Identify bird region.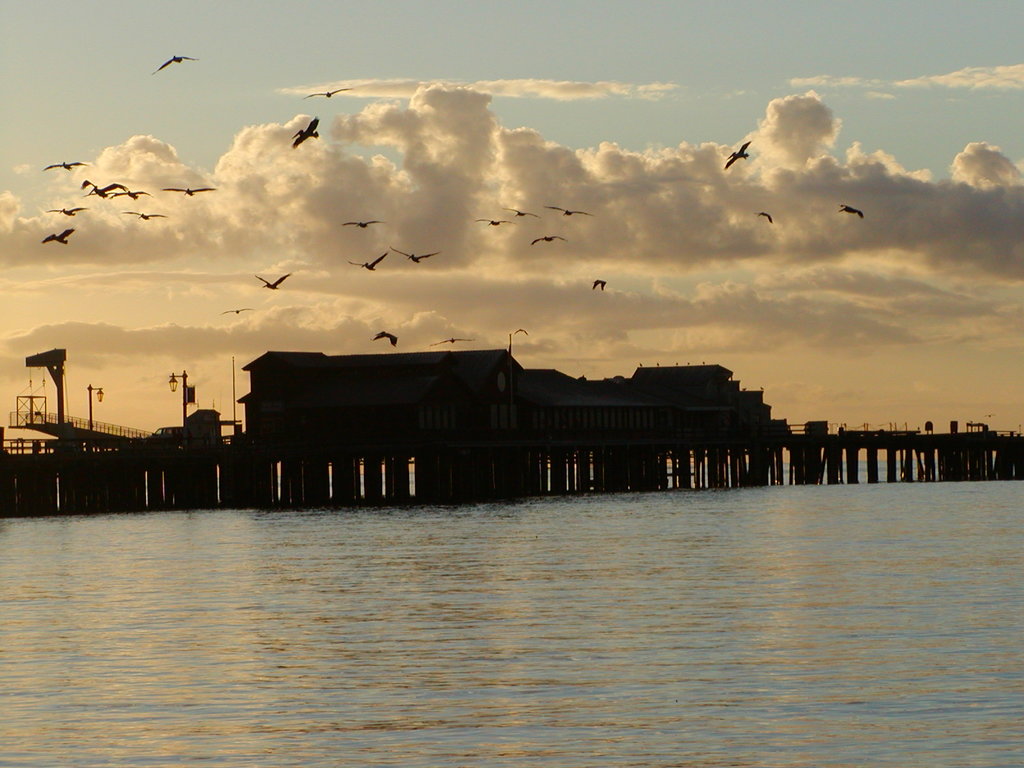
Region: pyautogui.locateOnScreen(591, 278, 607, 292).
